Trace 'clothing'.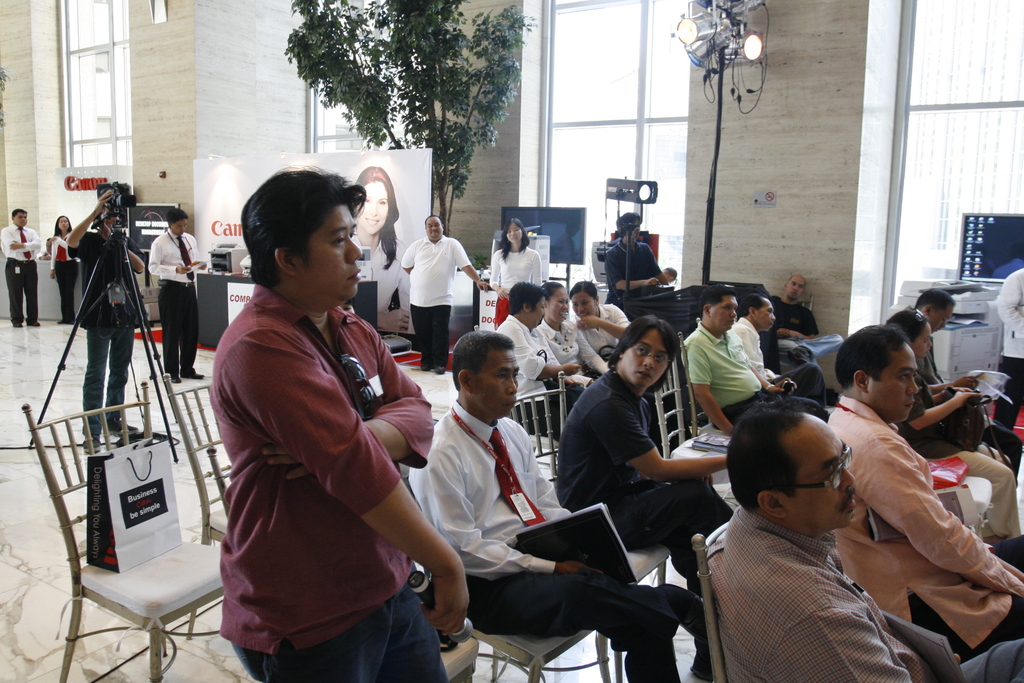
Traced to 680,479,929,682.
